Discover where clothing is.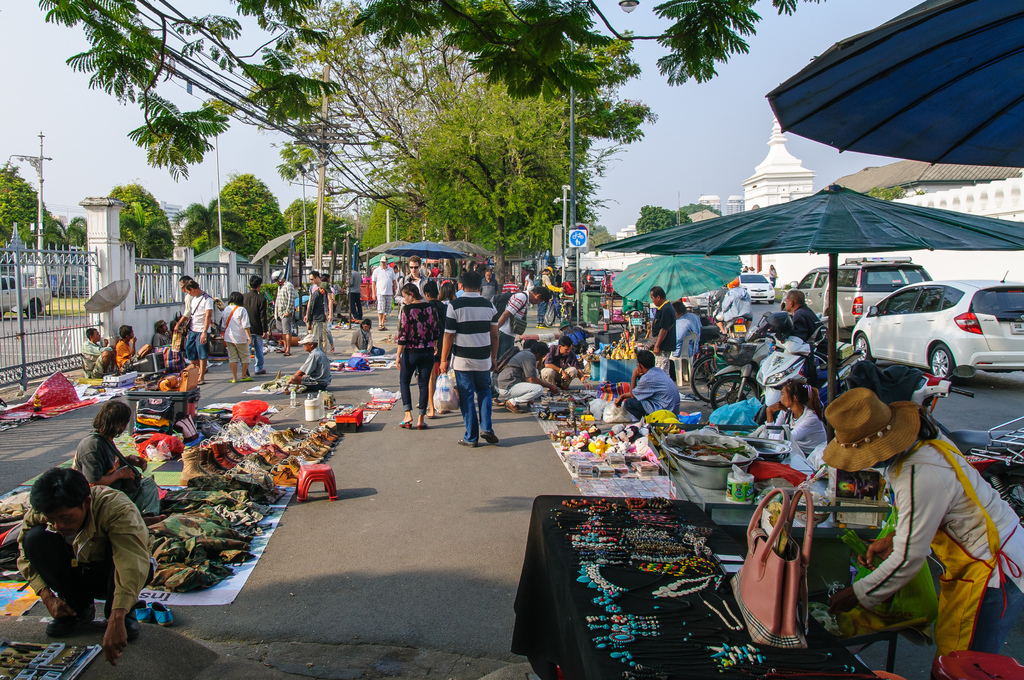
Discovered at bbox(849, 428, 1023, 656).
